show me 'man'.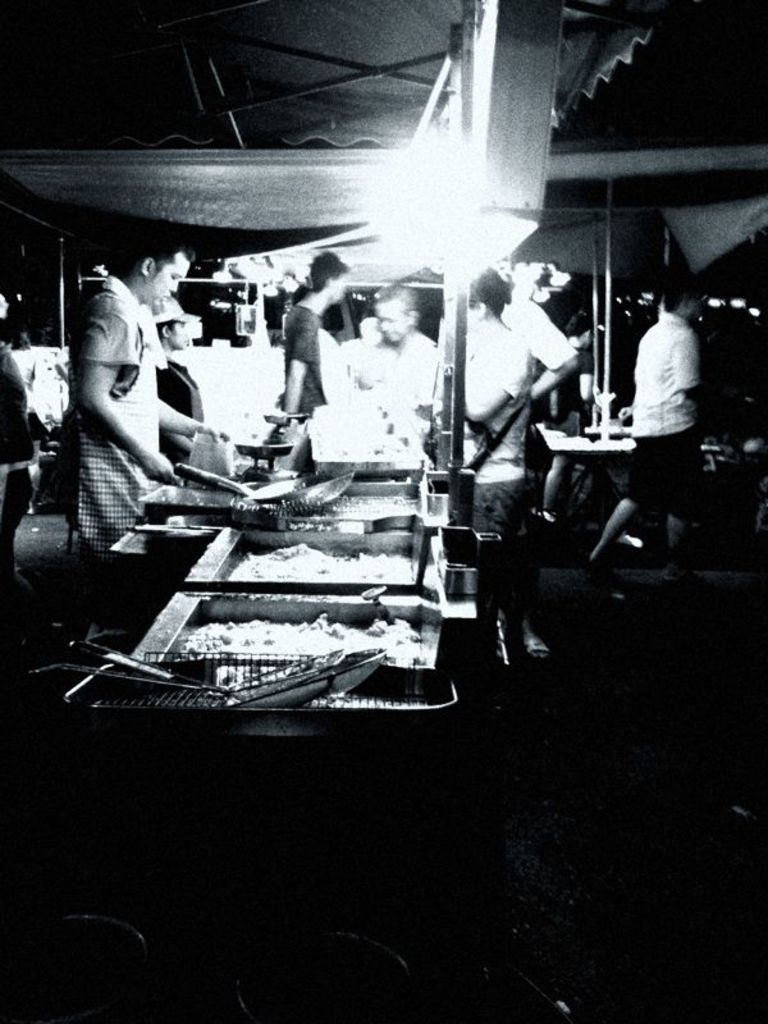
'man' is here: l=586, t=280, r=704, b=559.
